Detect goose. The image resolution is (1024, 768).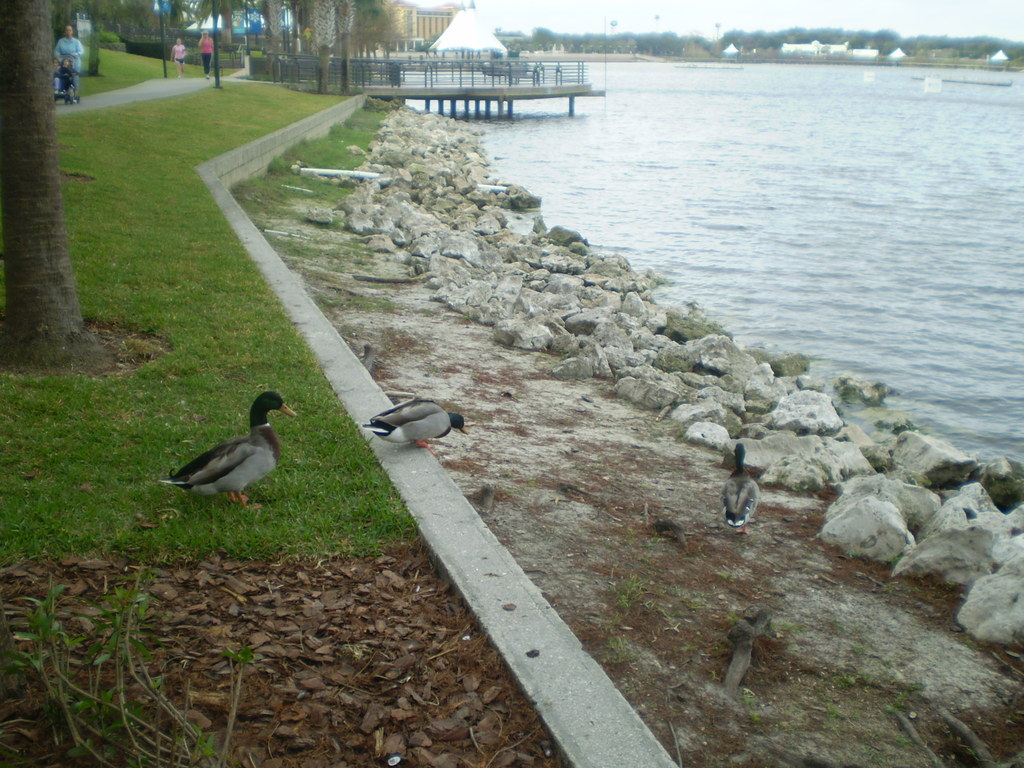
366/399/463/451.
